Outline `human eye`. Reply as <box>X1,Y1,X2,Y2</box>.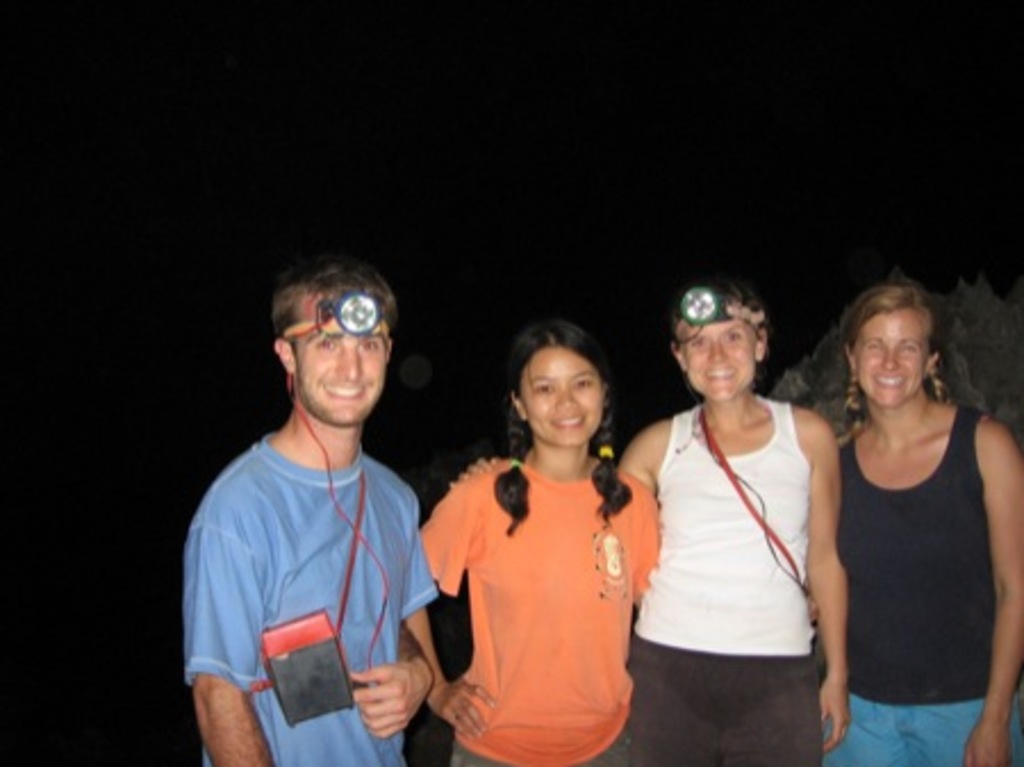
<box>721,323,755,346</box>.
